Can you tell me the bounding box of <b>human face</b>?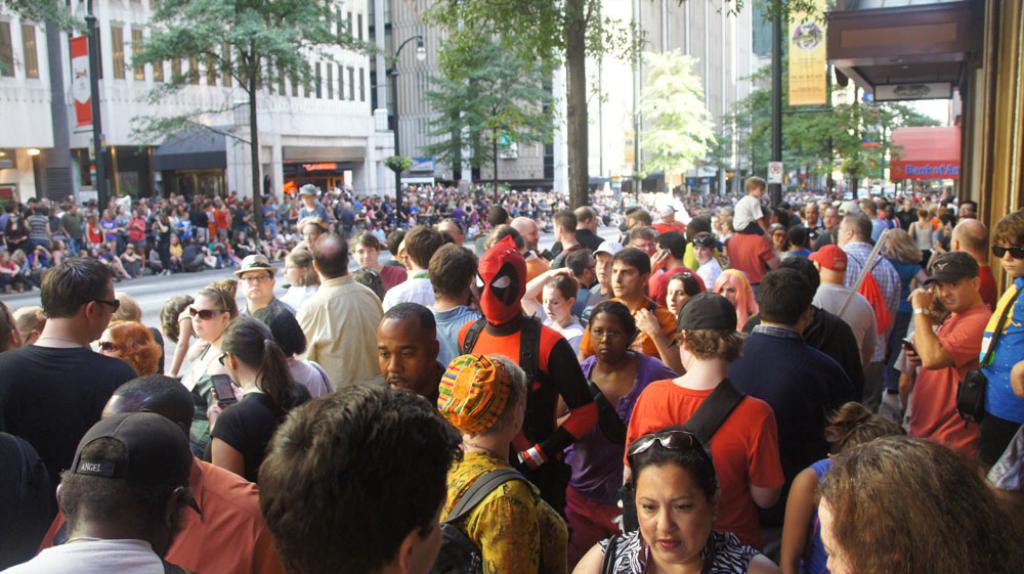
left=305, top=225, right=319, bottom=244.
